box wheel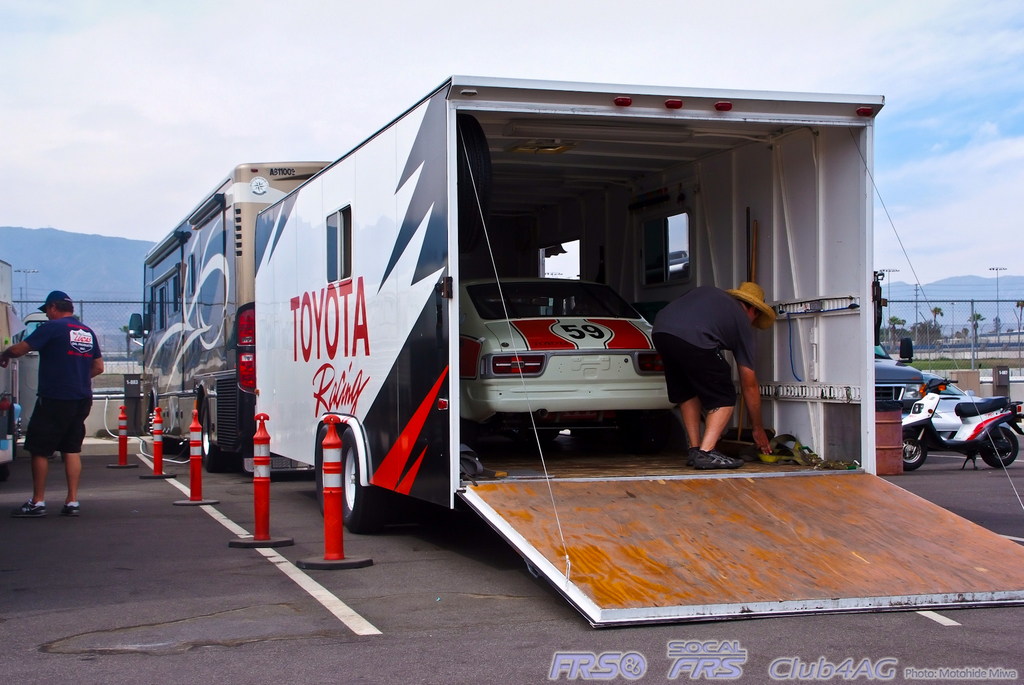
<region>980, 421, 1021, 468</region>
